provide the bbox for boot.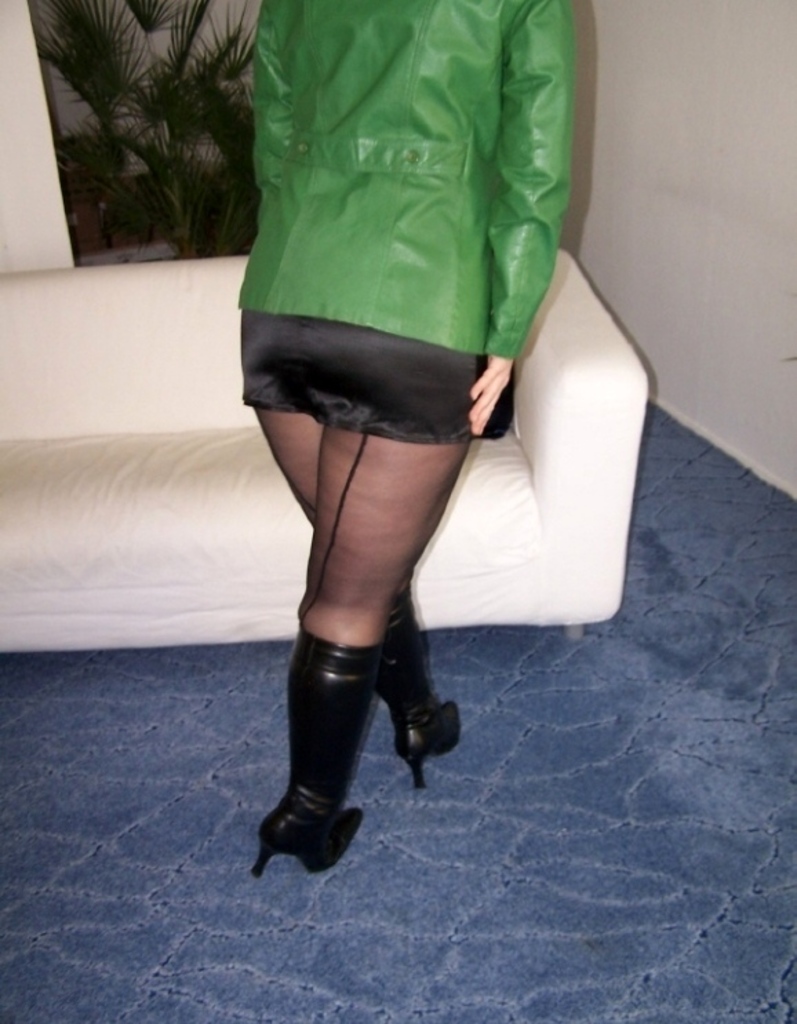
region(378, 582, 467, 790).
